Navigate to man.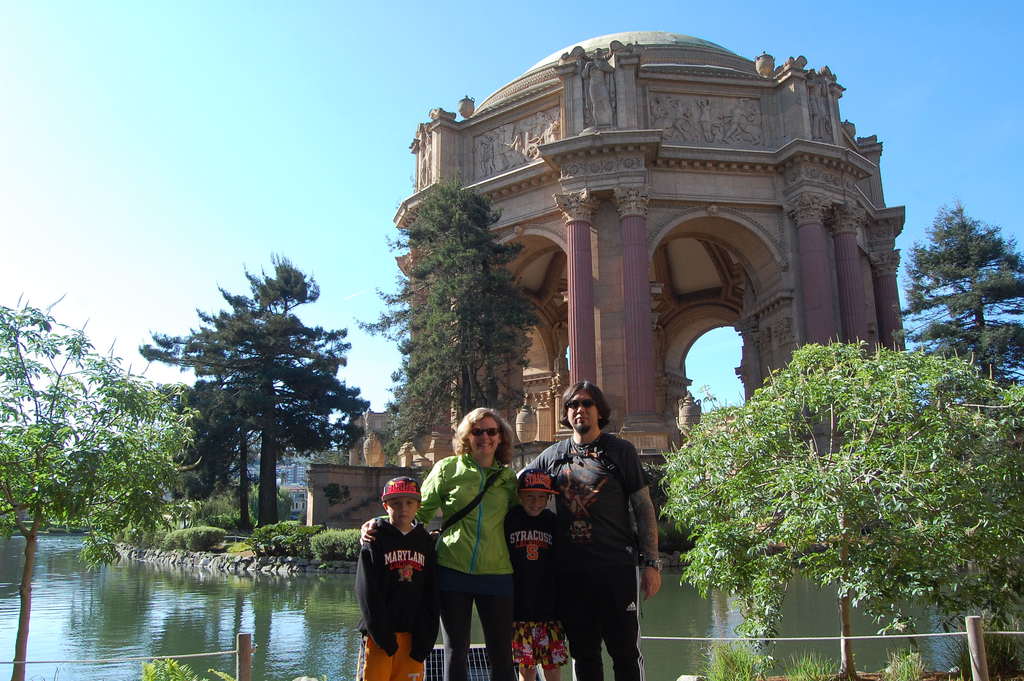
Navigation target: l=507, t=383, r=662, b=680.
